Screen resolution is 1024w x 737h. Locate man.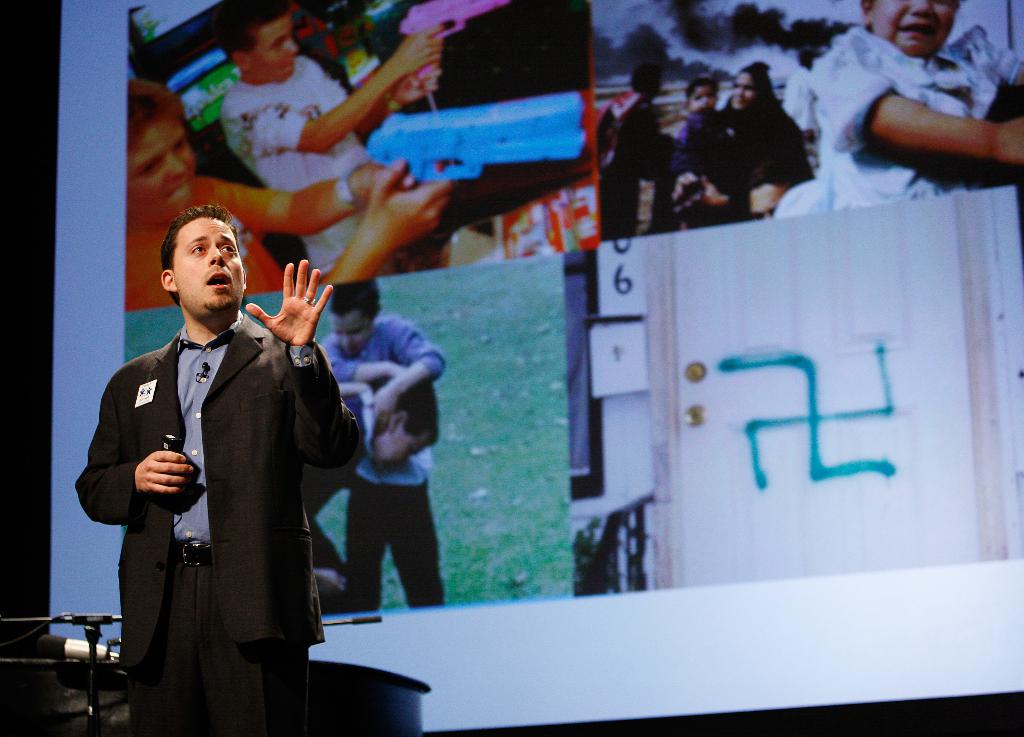
216/0/445/283.
